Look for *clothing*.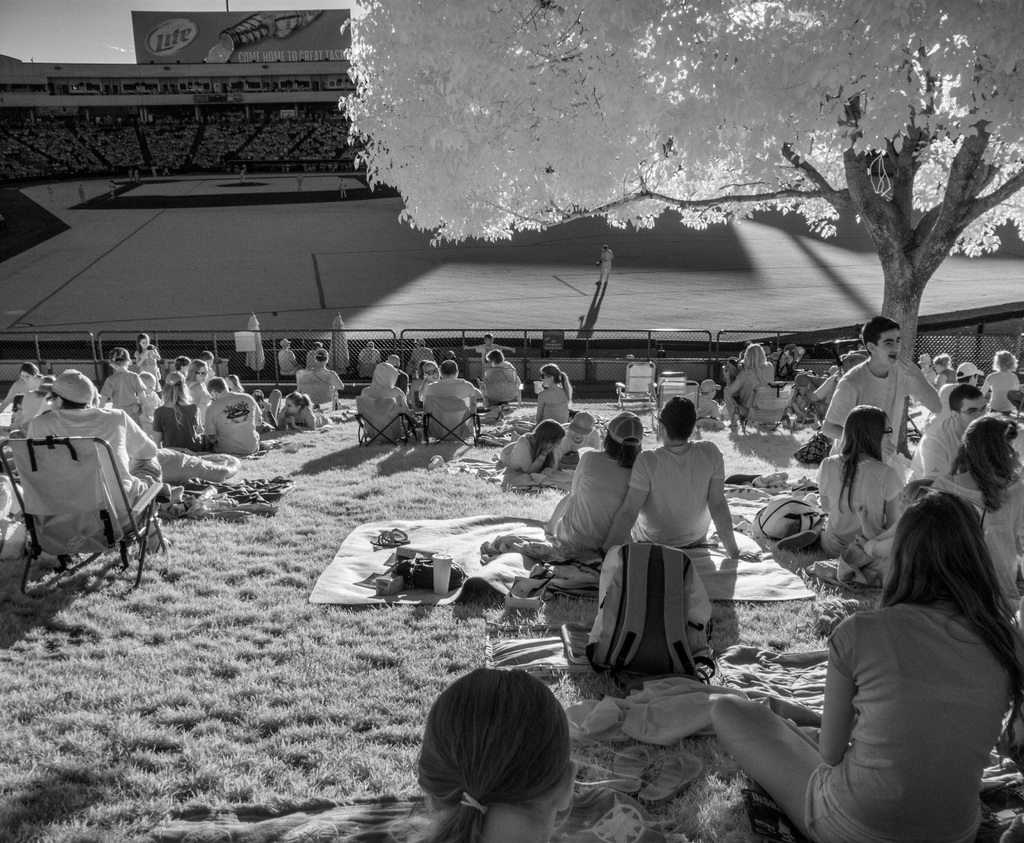
Found: (901,412,973,476).
